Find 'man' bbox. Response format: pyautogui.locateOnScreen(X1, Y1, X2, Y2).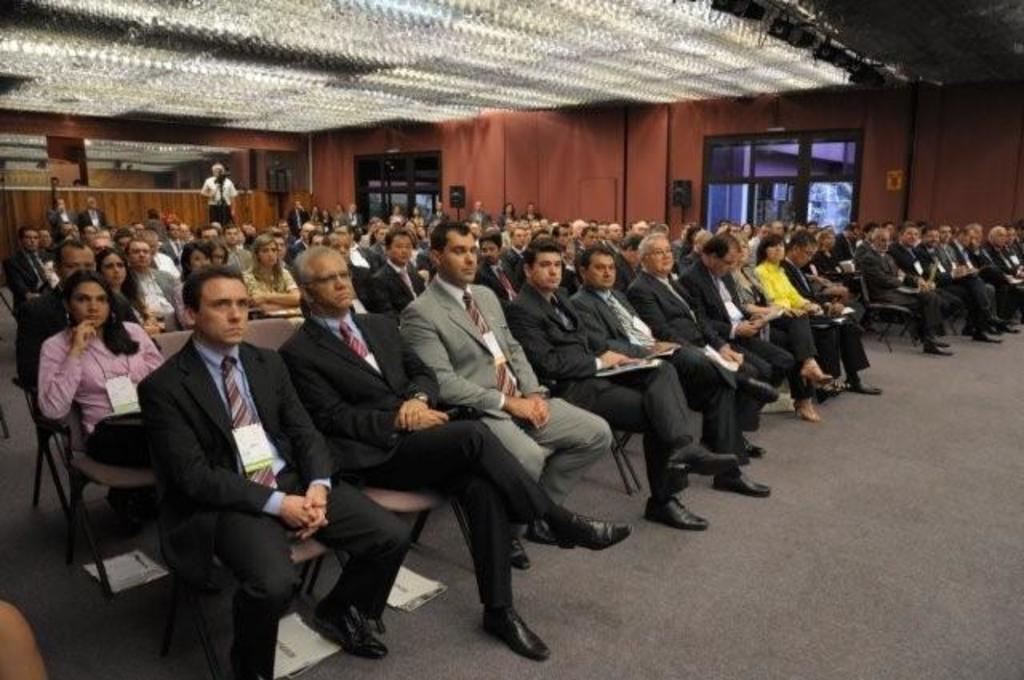
pyautogui.locateOnScreen(42, 192, 78, 234).
